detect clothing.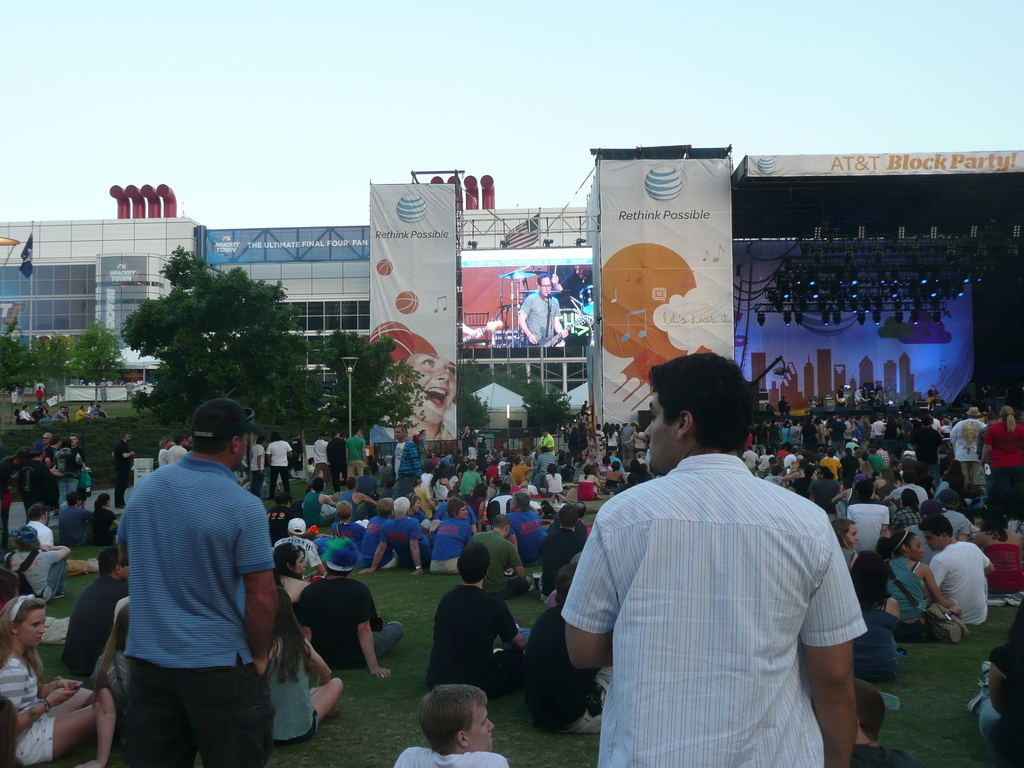
Detected at 429, 516, 476, 574.
